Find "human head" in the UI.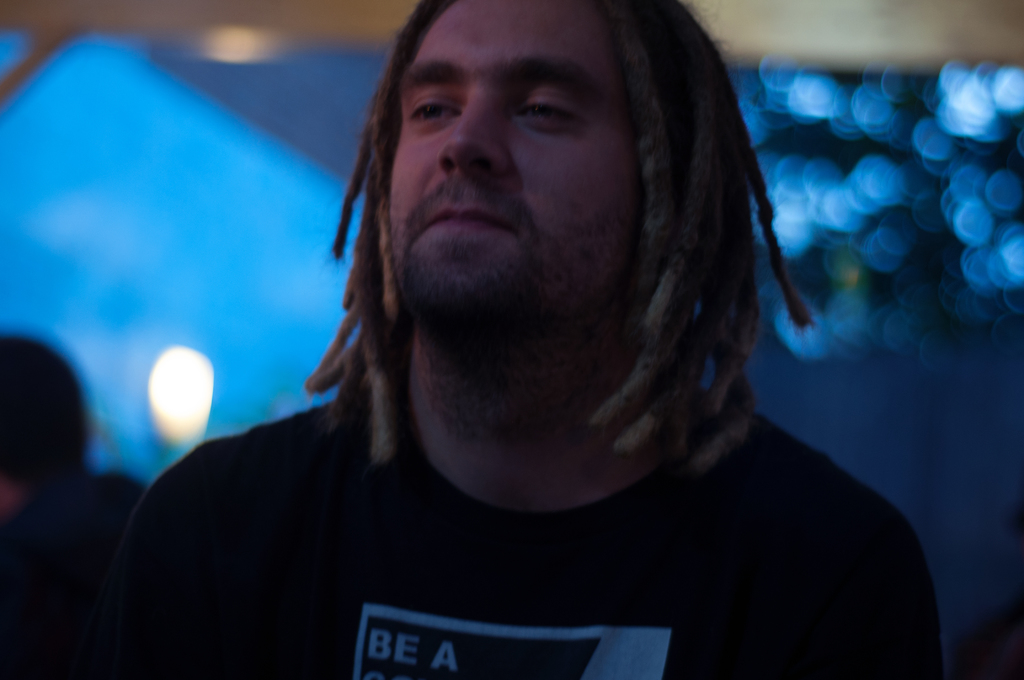
UI element at [x1=364, y1=5, x2=748, y2=436].
